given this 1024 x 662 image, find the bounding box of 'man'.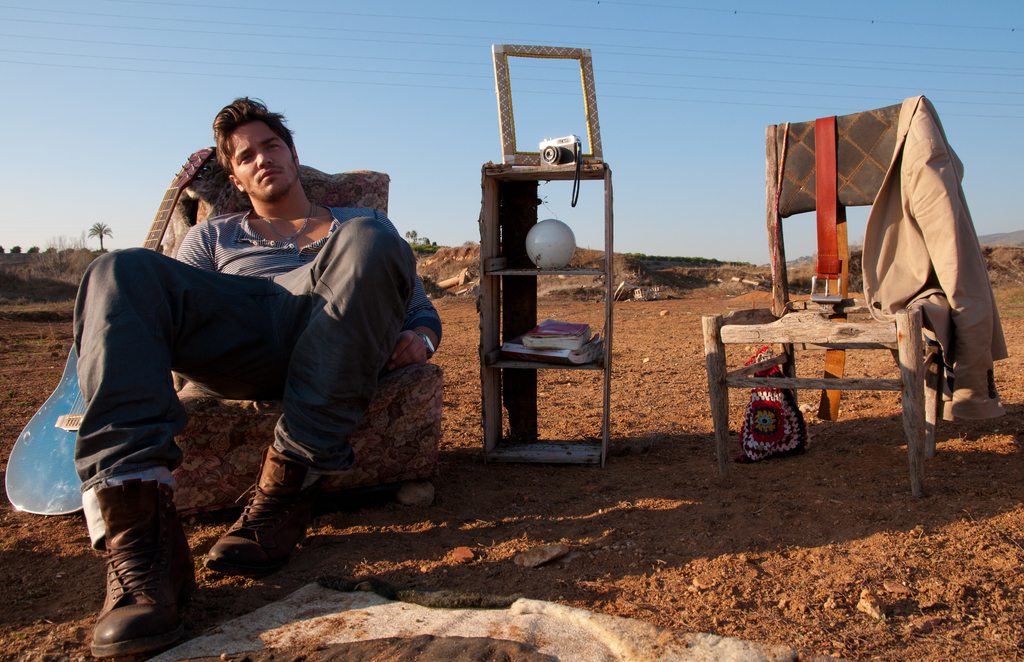
[left=44, top=88, right=453, bottom=661].
